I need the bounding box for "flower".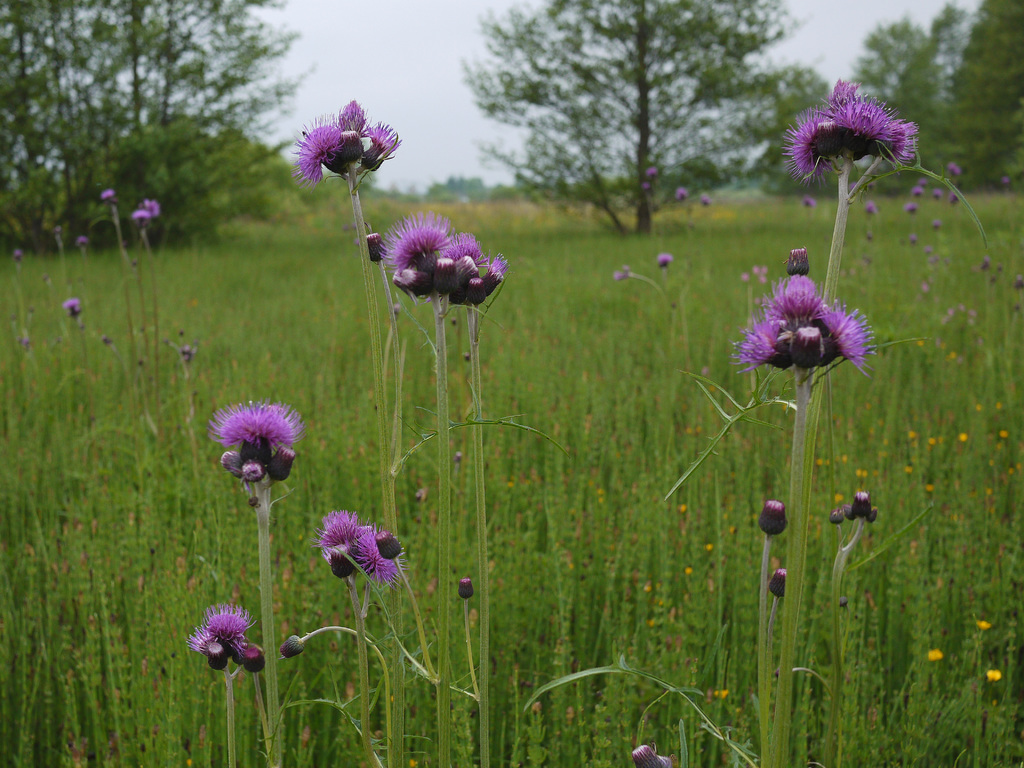
Here it is: [left=216, top=399, right=310, bottom=522].
